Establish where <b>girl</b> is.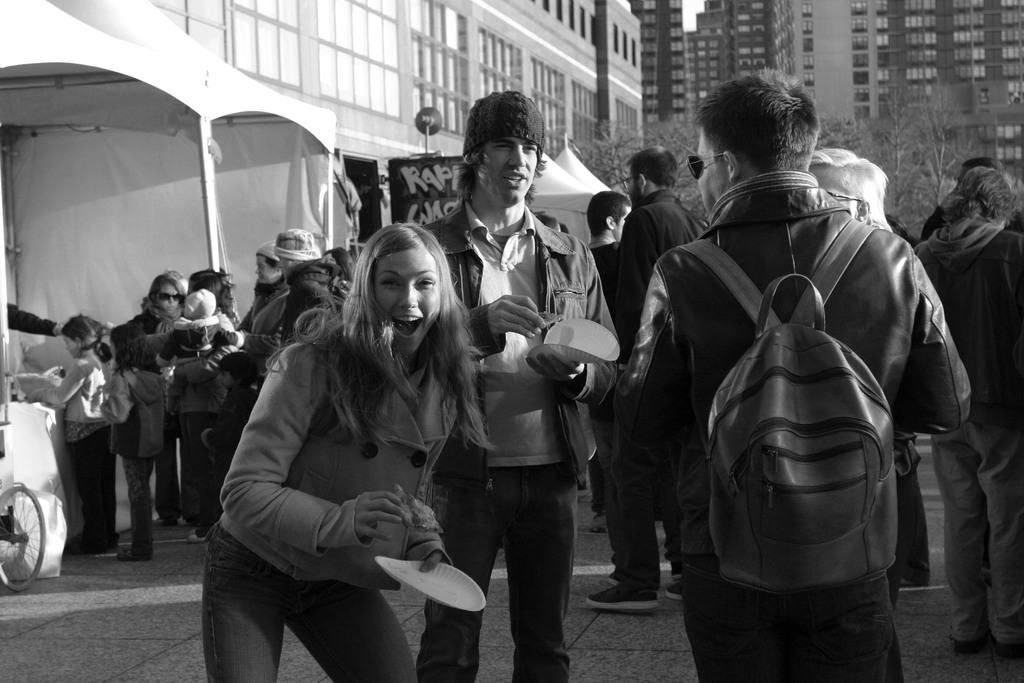
Established at 102,319,166,562.
